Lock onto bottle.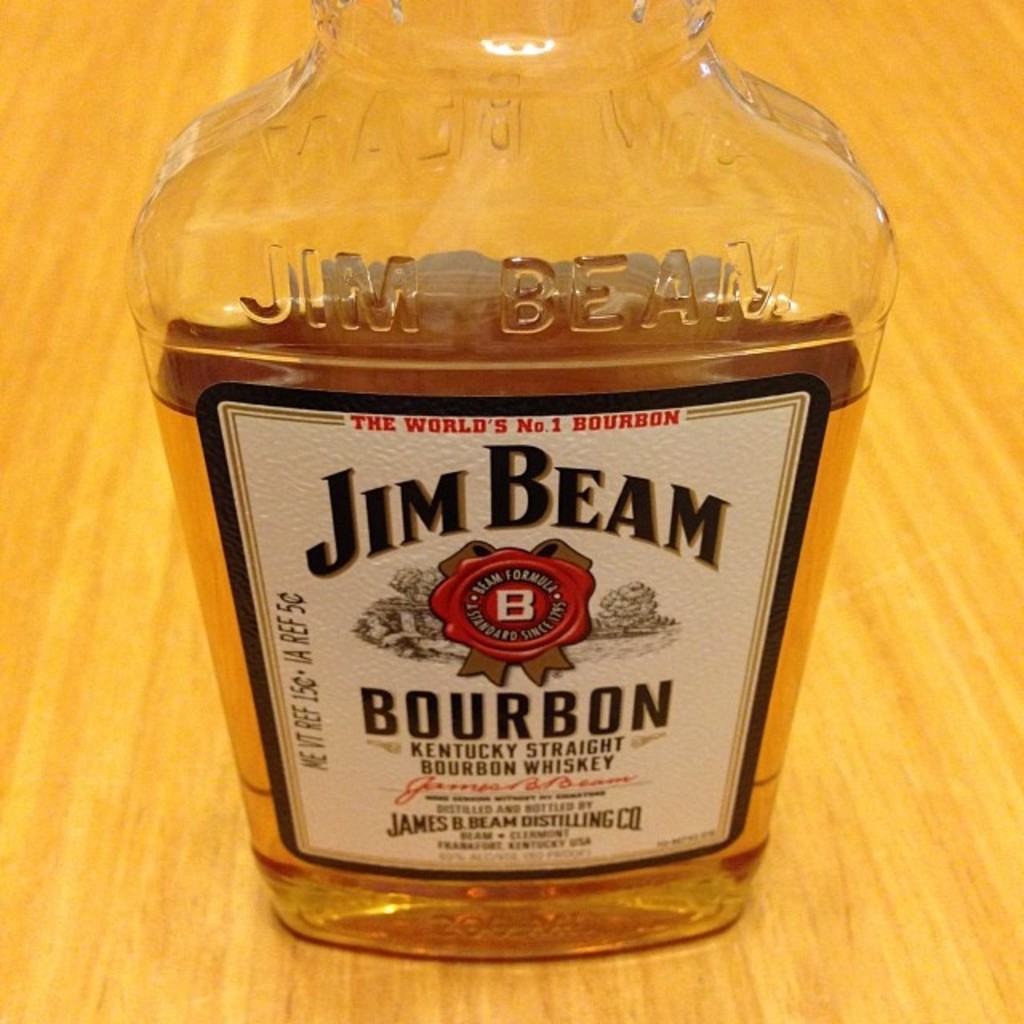
Locked: <region>126, 0, 902, 963</region>.
